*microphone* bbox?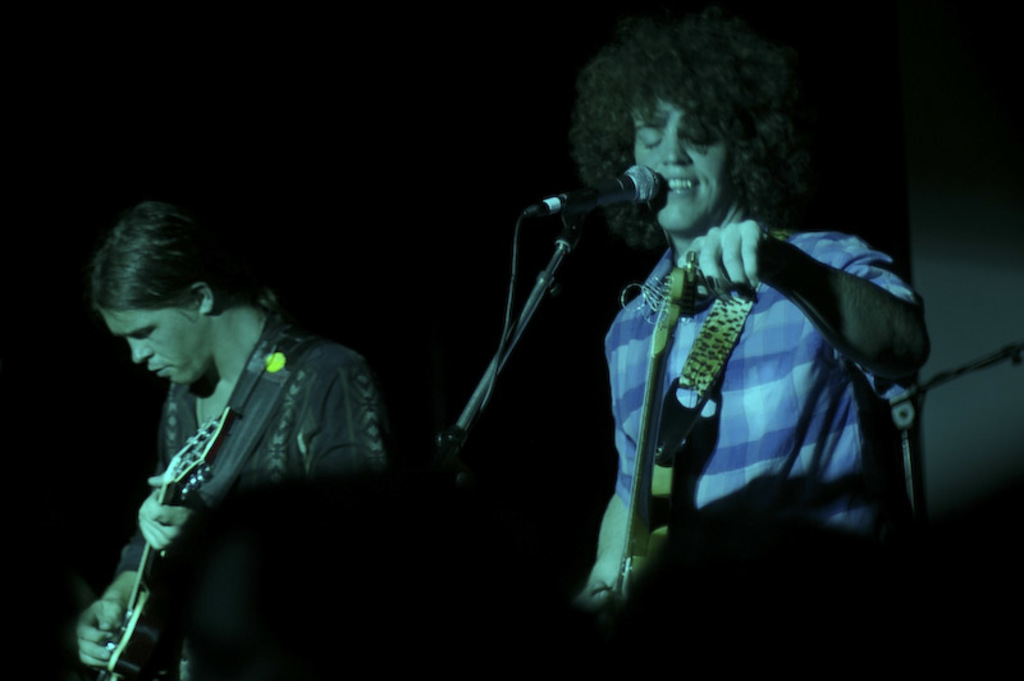
{"left": 520, "top": 160, "right": 660, "bottom": 214}
